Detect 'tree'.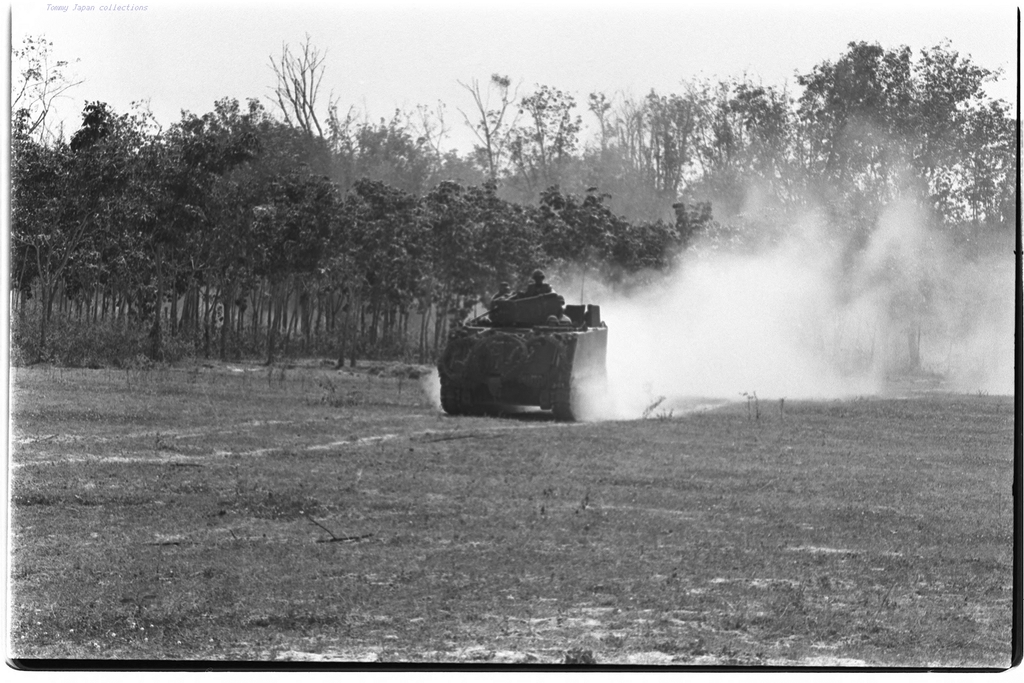
Detected at bbox=[9, 29, 83, 144].
